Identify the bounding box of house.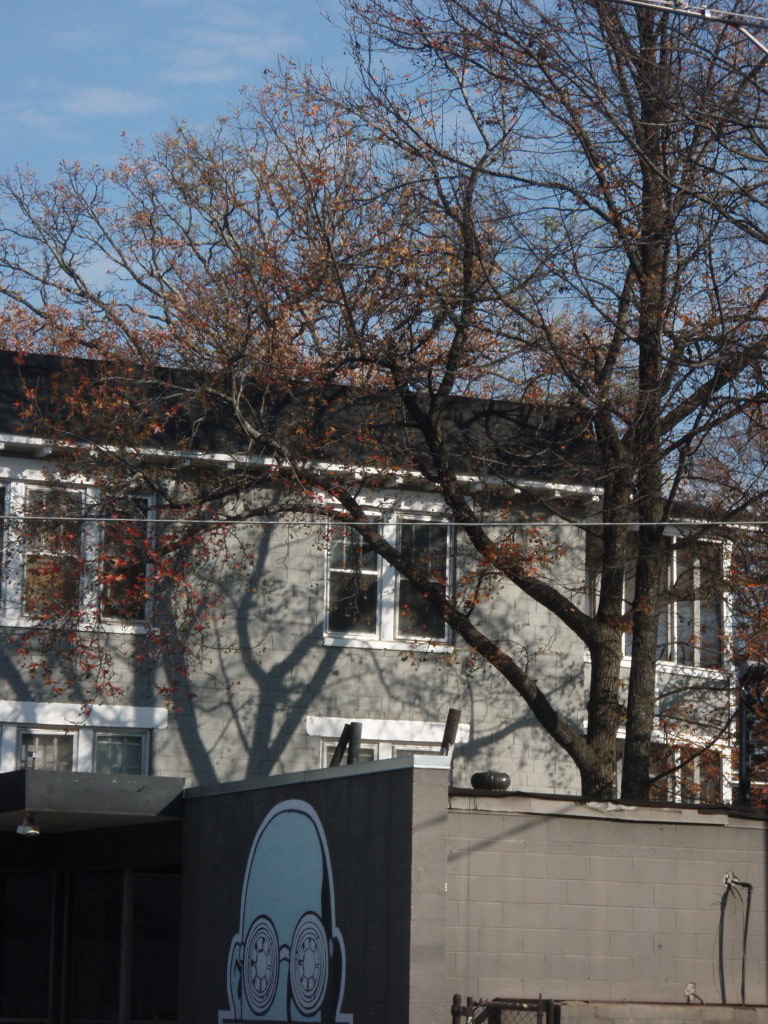
bbox(28, 367, 729, 777).
